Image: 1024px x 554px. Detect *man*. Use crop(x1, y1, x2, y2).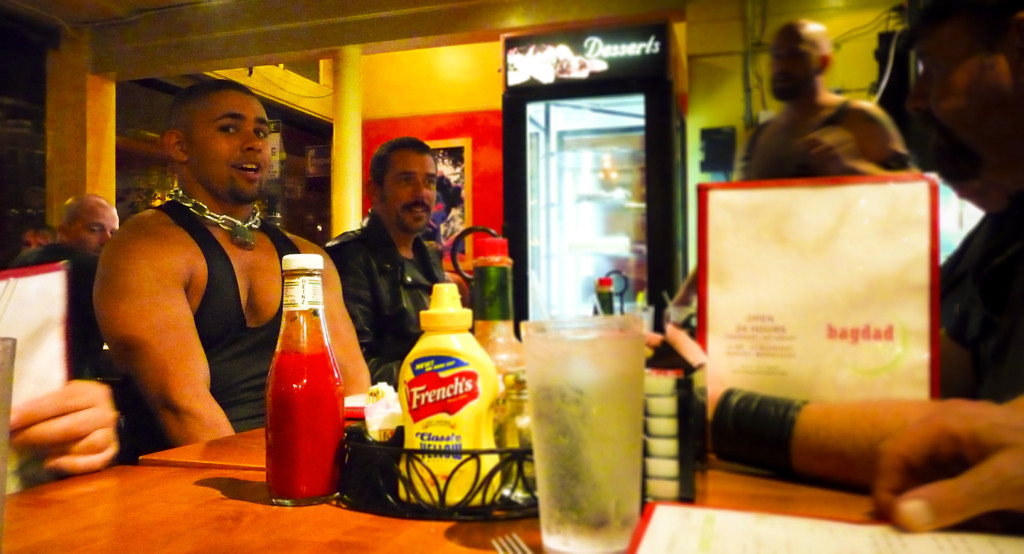
crop(91, 77, 372, 501).
